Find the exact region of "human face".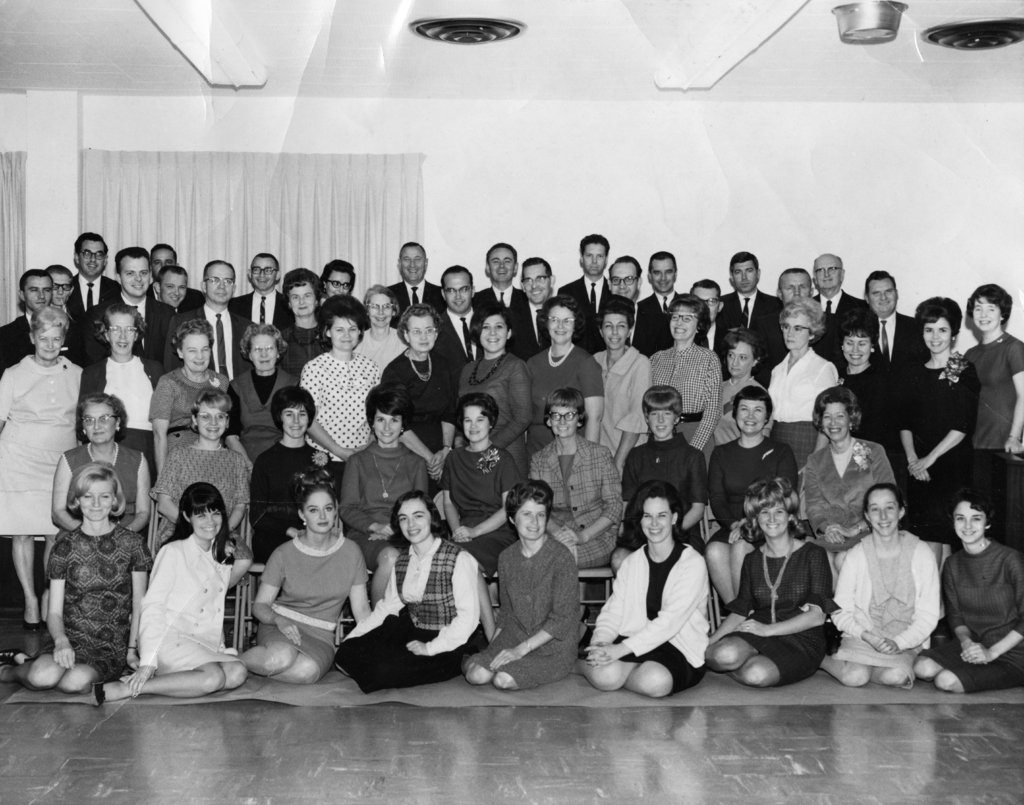
Exact region: x1=52, y1=273, x2=70, y2=300.
